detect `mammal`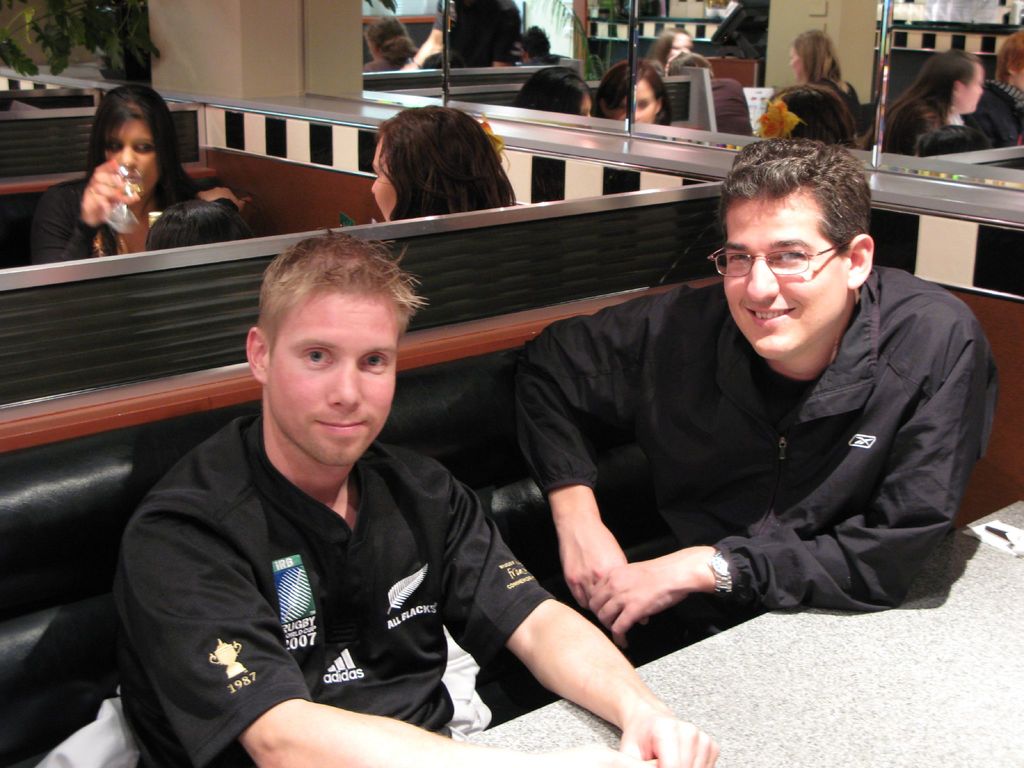
l=90, t=256, r=566, b=757
